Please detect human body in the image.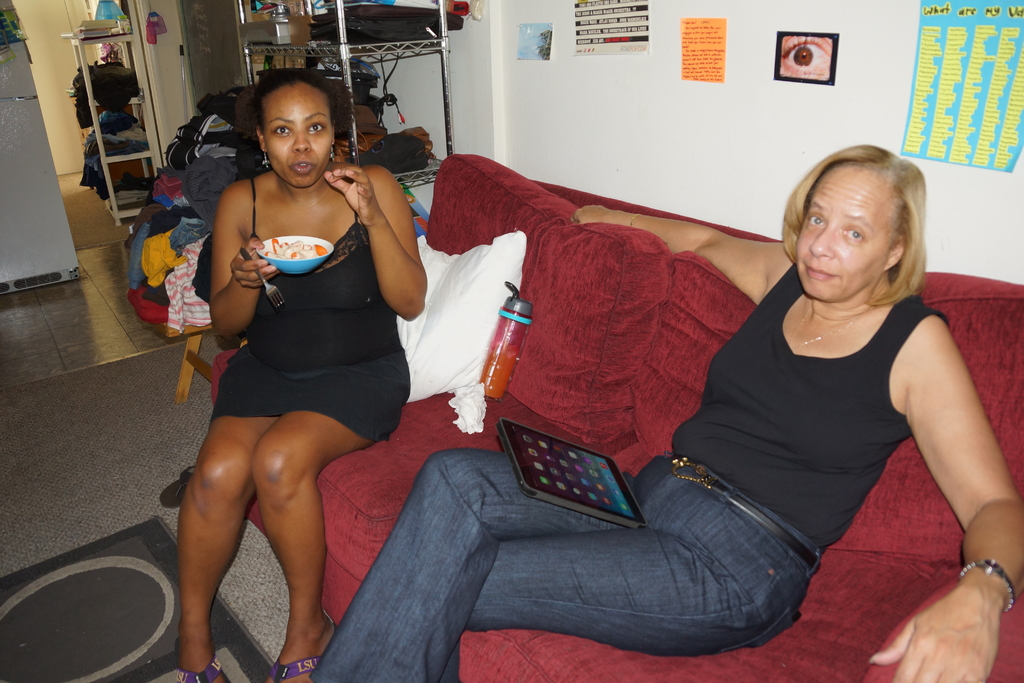
rect(309, 204, 1023, 682).
